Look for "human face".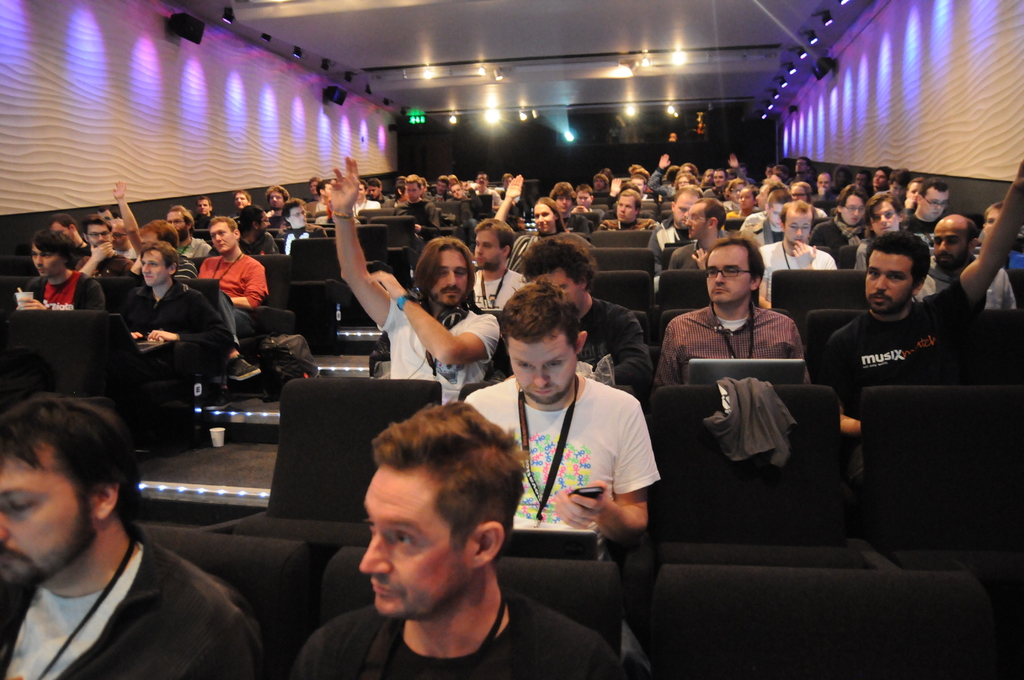
Found: region(865, 247, 913, 315).
